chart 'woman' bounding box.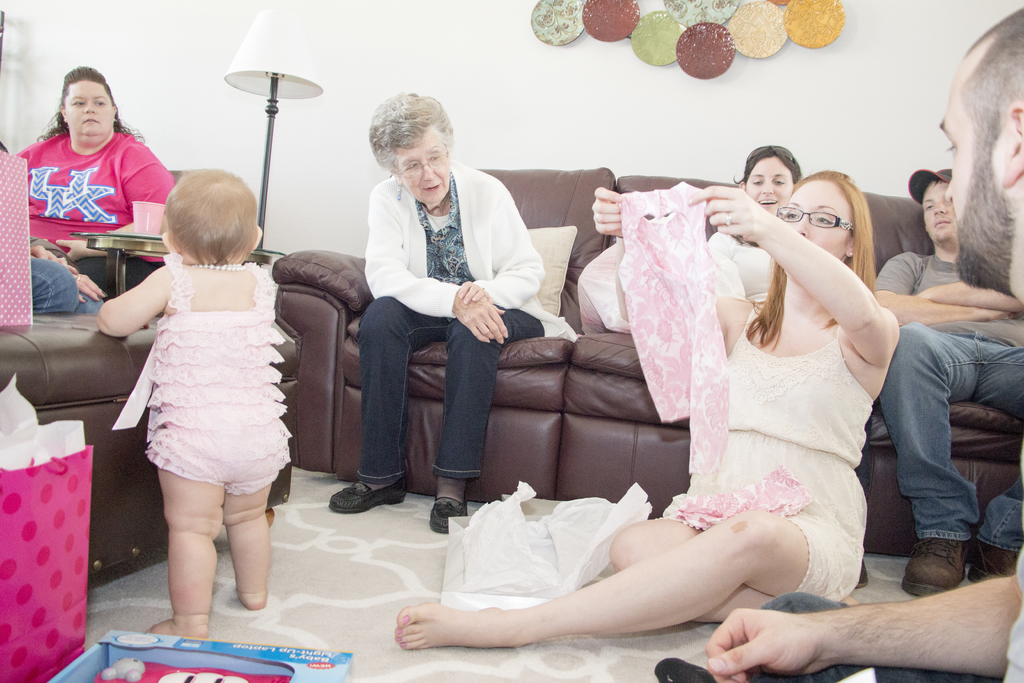
Charted: 17,62,179,276.
